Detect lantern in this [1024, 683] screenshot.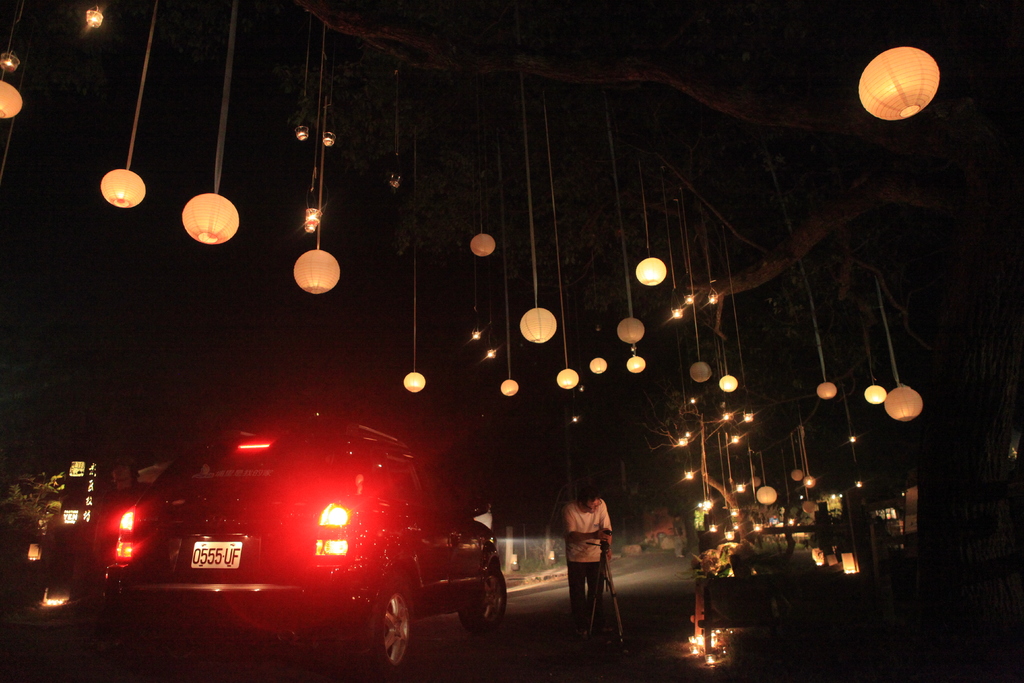
Detection: crop(593, 358, 609, 374).
